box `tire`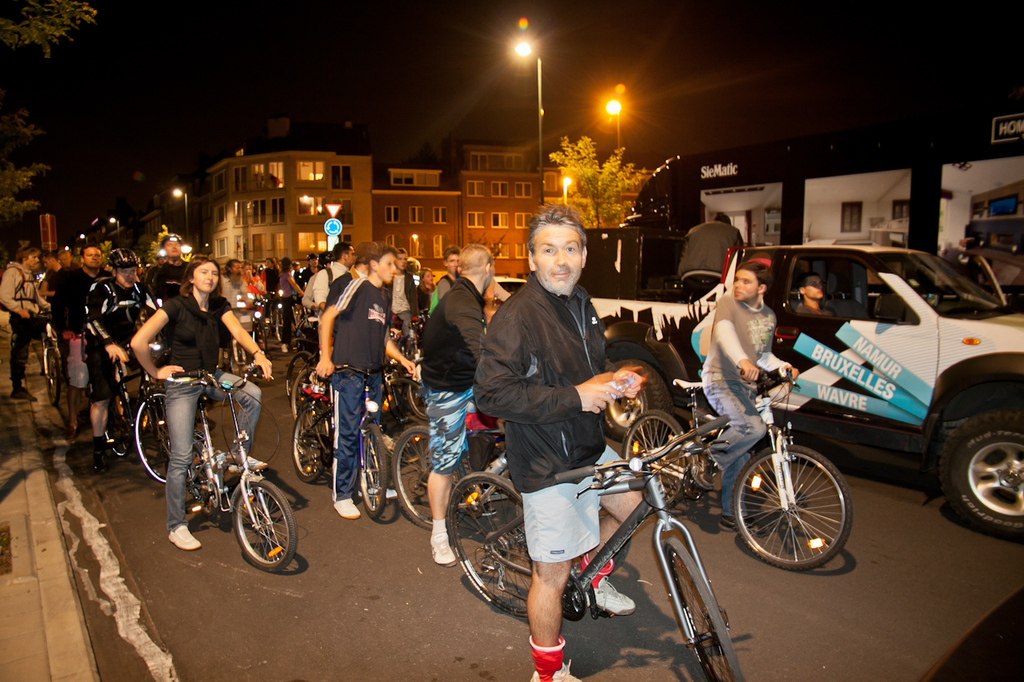
187:441:216:519
